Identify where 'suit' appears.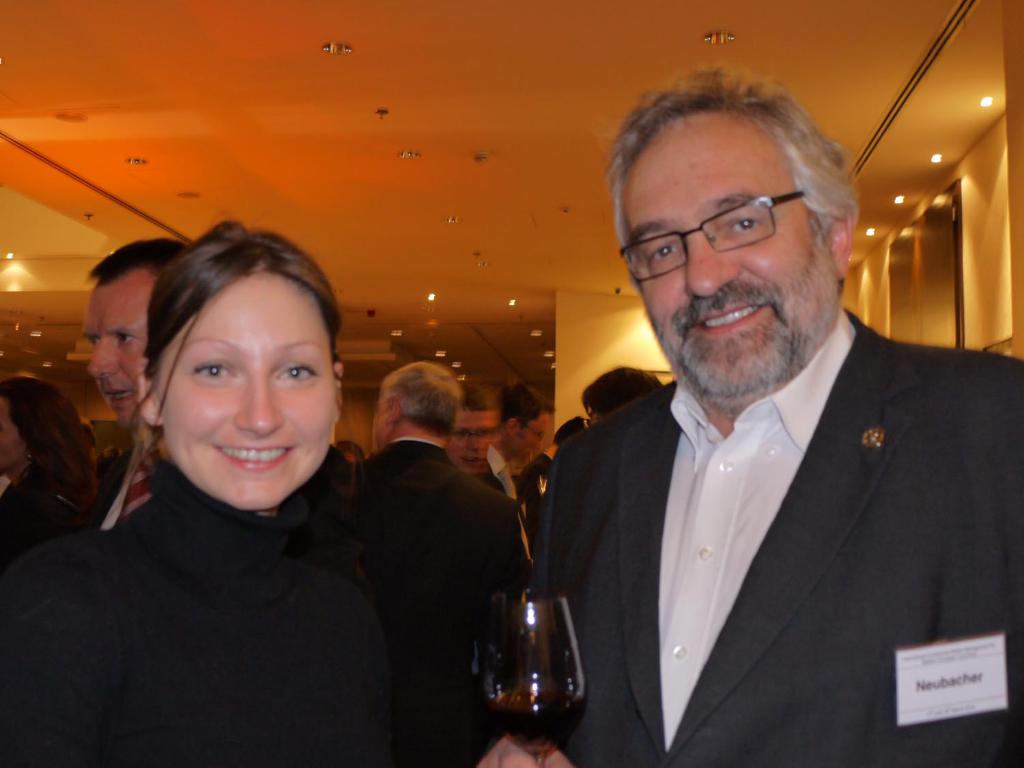
Appears at 482, 442, 531, 597.
